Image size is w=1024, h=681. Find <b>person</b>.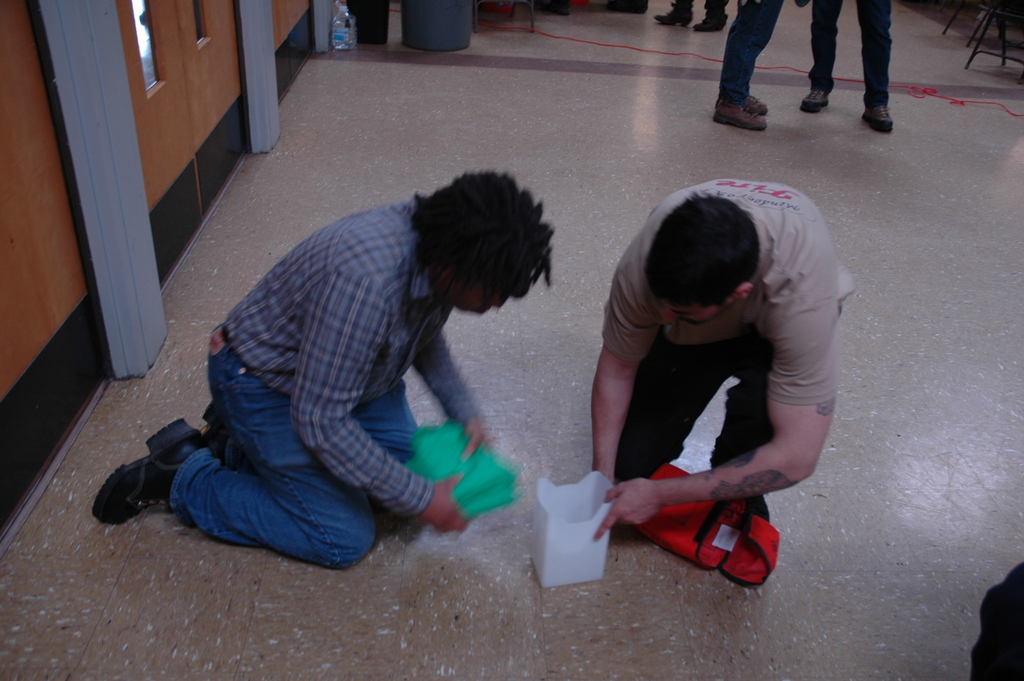
bbox(801, 0, 899, 133).
